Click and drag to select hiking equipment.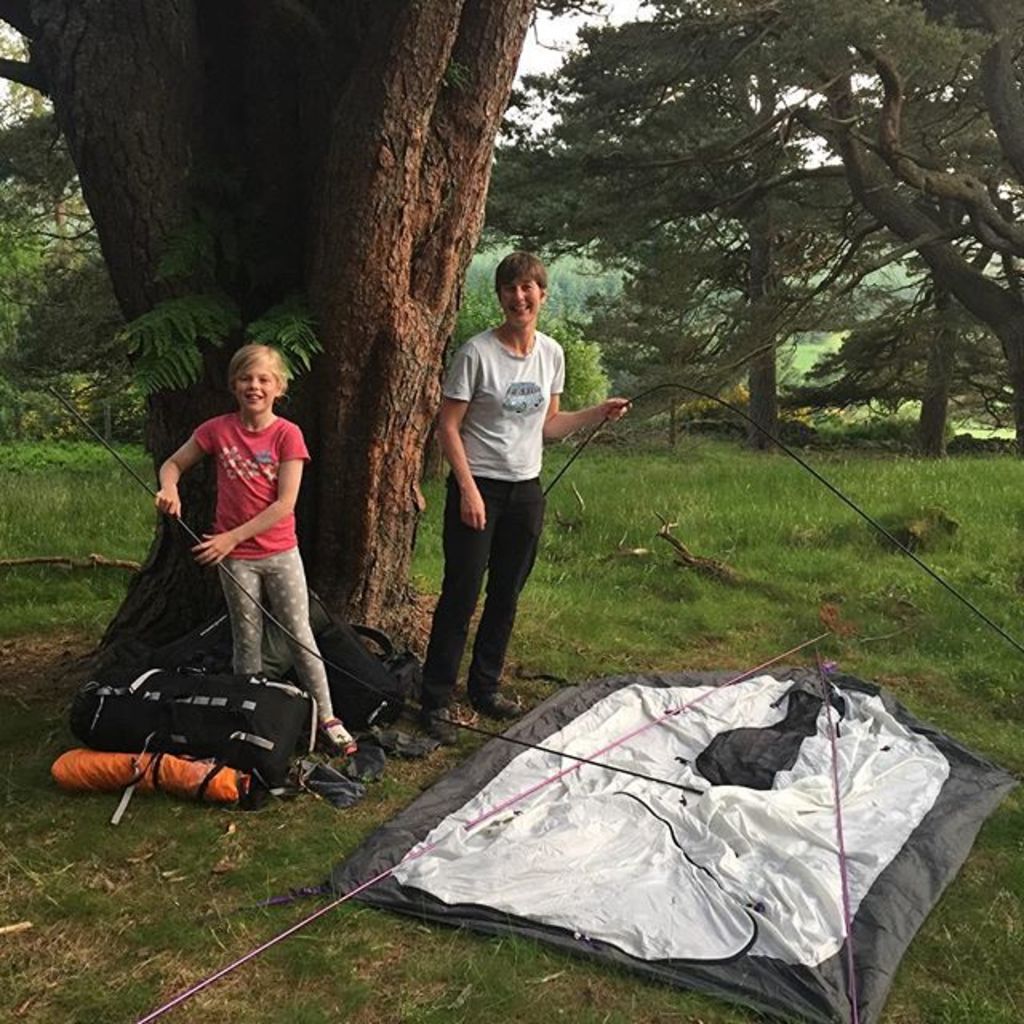
Selection: [323, 670, 1021, 1022].
